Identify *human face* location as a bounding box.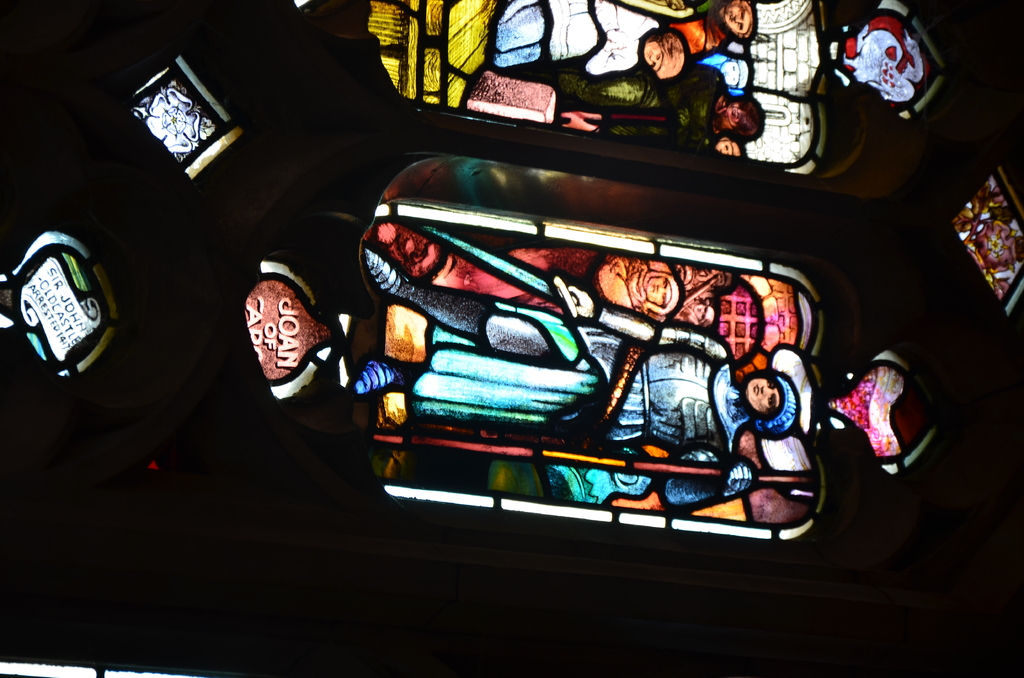
[left=730, top=103, right=740, bottom=124].
